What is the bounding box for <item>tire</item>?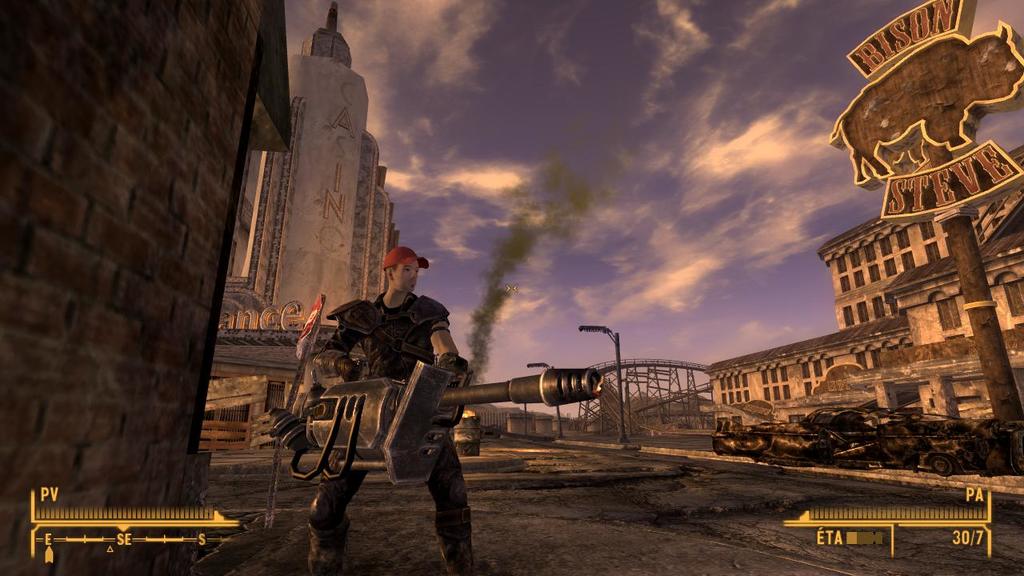
[x1=934, y1=454, x2=952, y2=478].
